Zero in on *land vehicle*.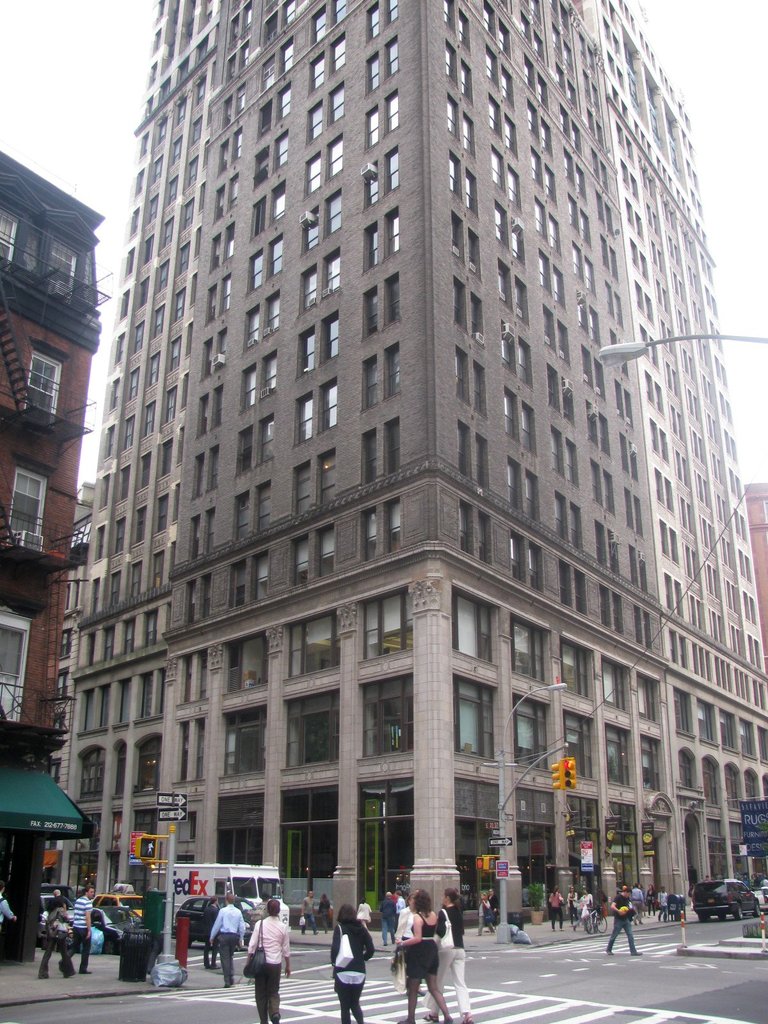
Zeroed in: x1=175, y1=892, x2=266, y2=950.
